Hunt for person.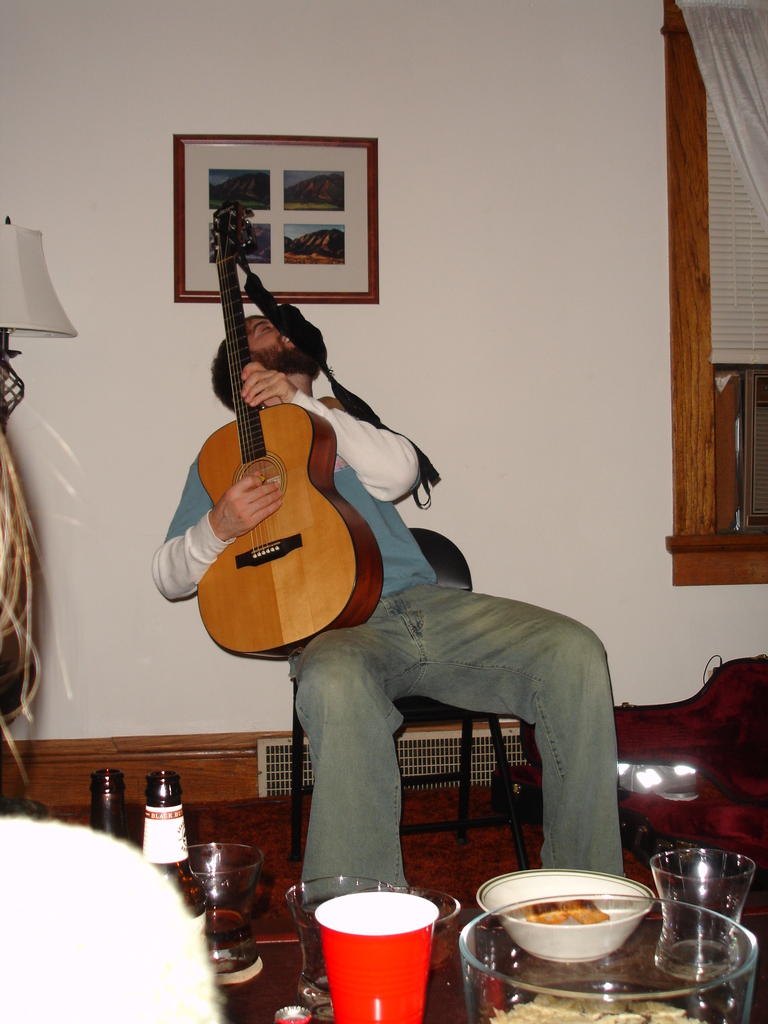
Hunted down at <box>0,423,229,1023</box>.
